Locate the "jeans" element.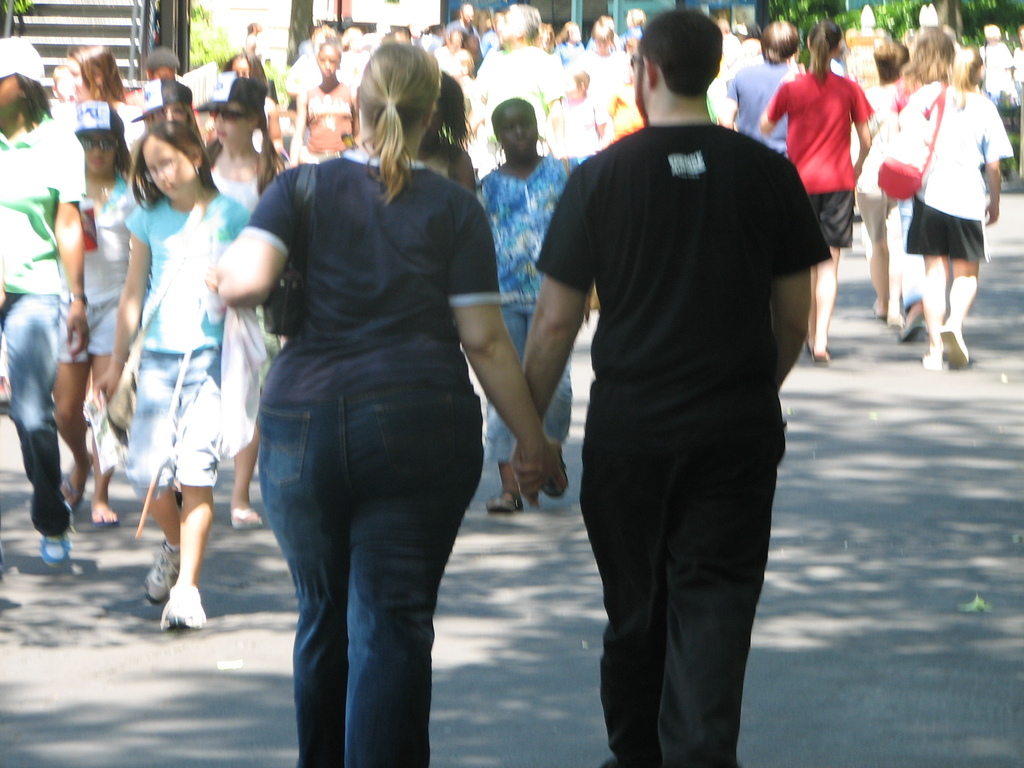
Element bbox: Rect(898, 200, 922, 317).
